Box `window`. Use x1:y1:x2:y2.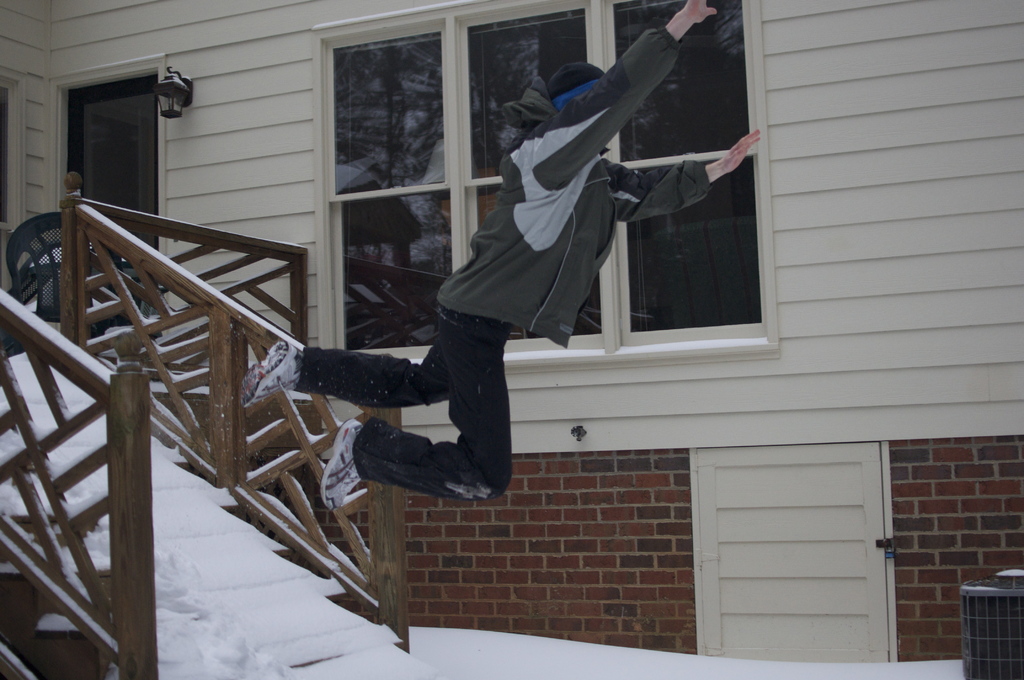
611:8:748:342.
